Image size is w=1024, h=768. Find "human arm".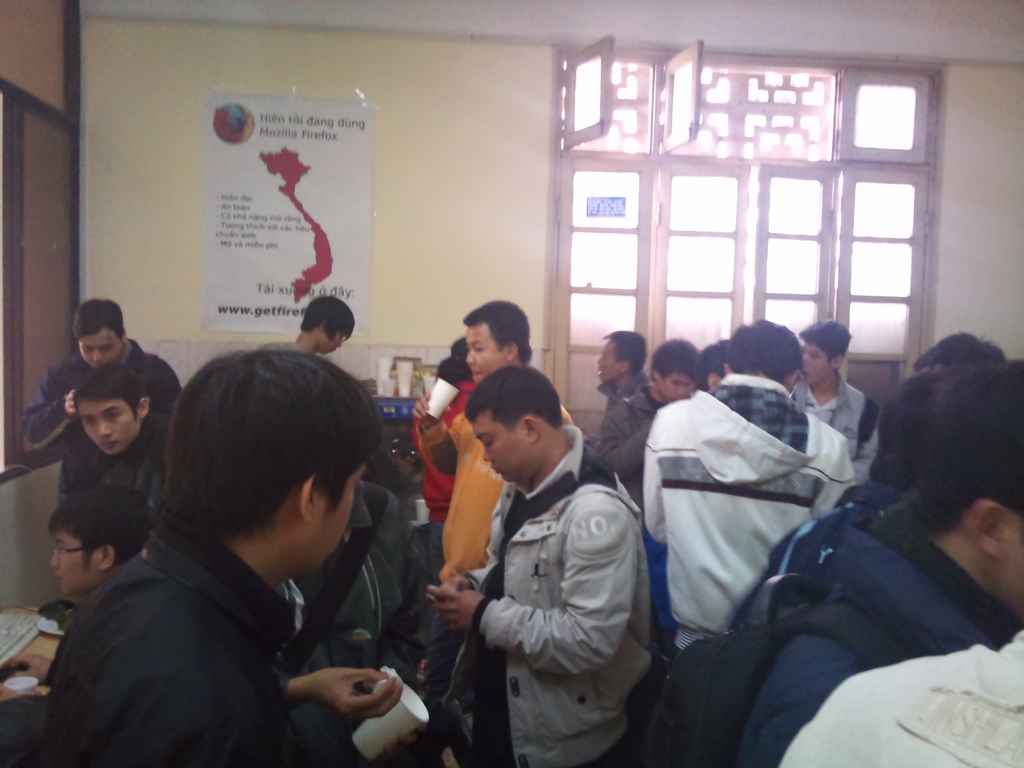
765/669/858/762.
